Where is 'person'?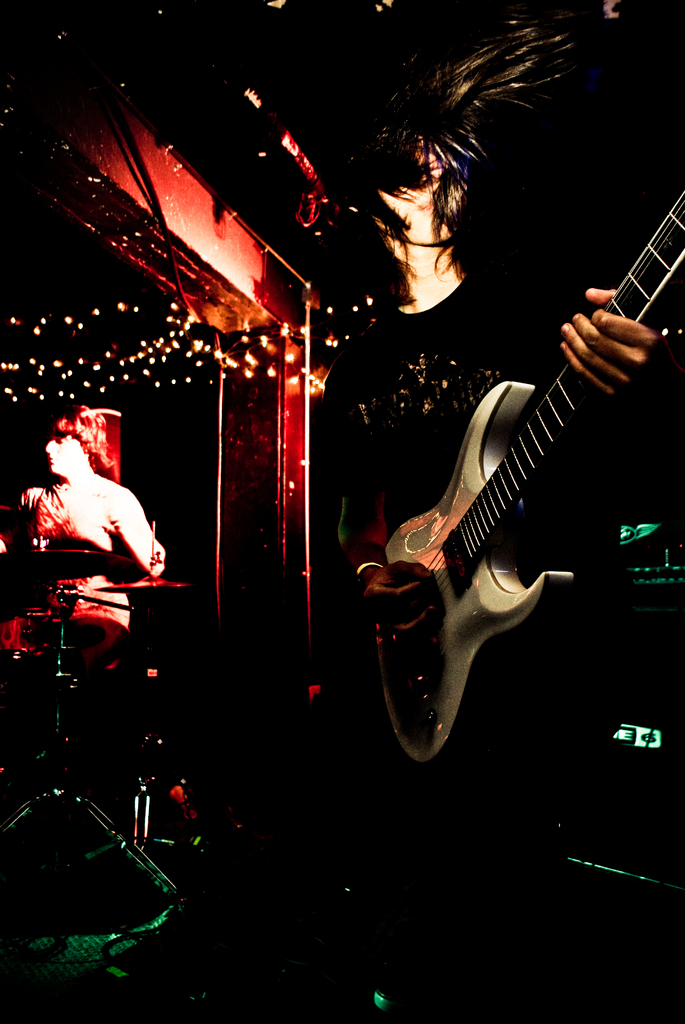
bbox=(310, 10, 682, 1023).
